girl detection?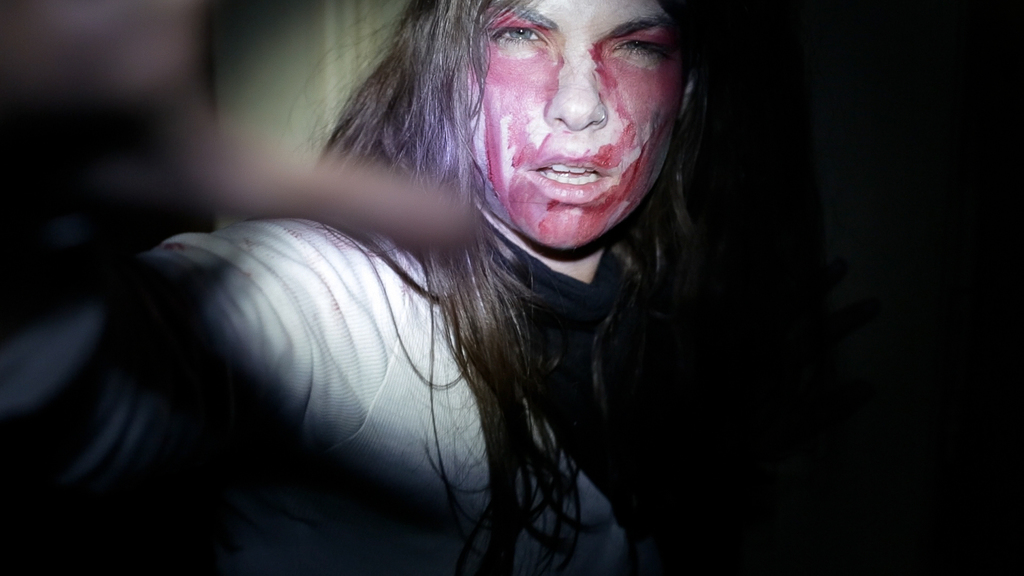
(0,0,716,575)
